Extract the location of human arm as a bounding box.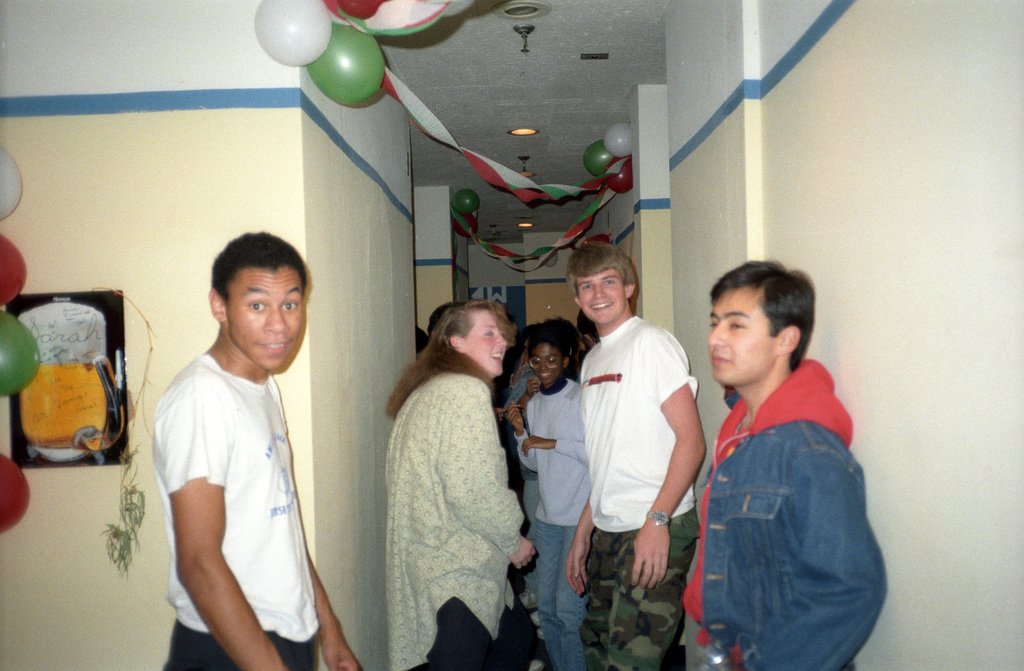
rect(511, 396, 548, 479).
